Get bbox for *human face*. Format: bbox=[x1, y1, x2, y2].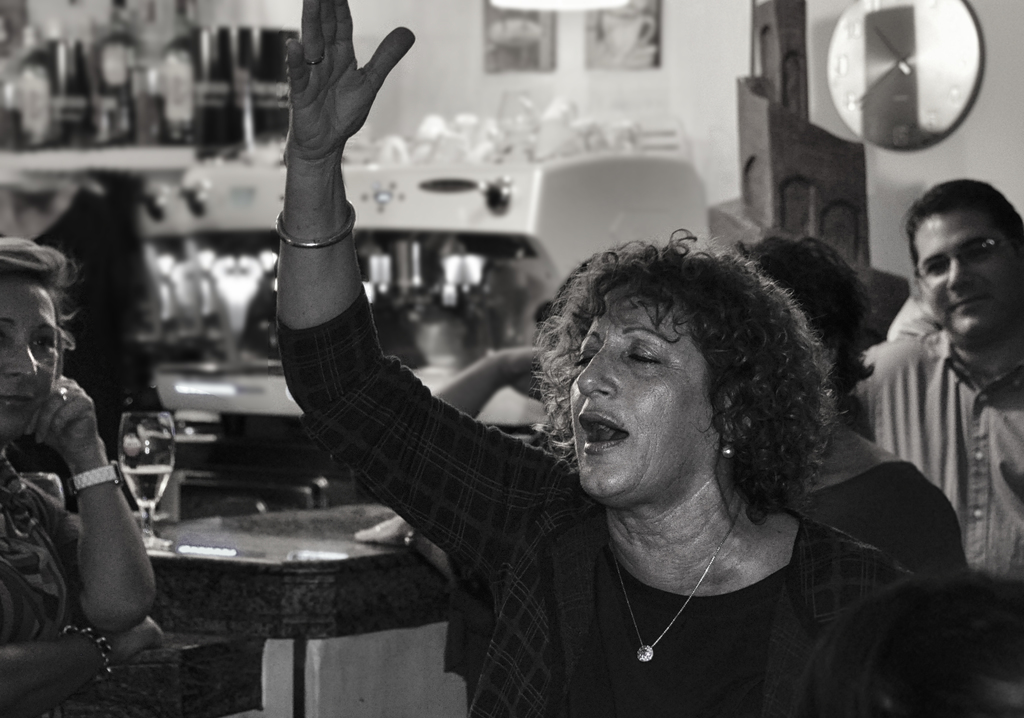
bbox=[571, 307, 714, 501].
